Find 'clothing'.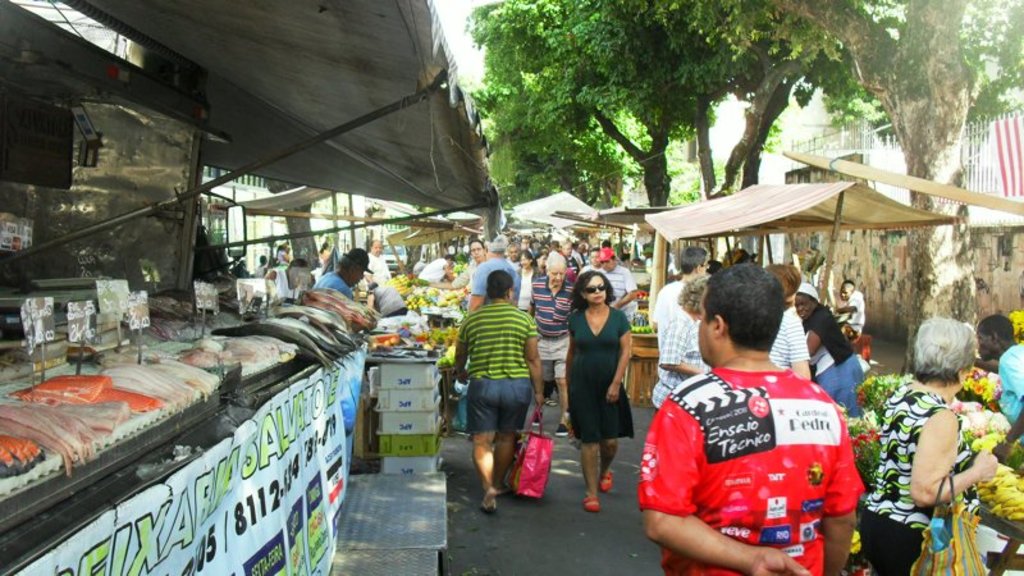
select_region(812, 343, 865, 399).
